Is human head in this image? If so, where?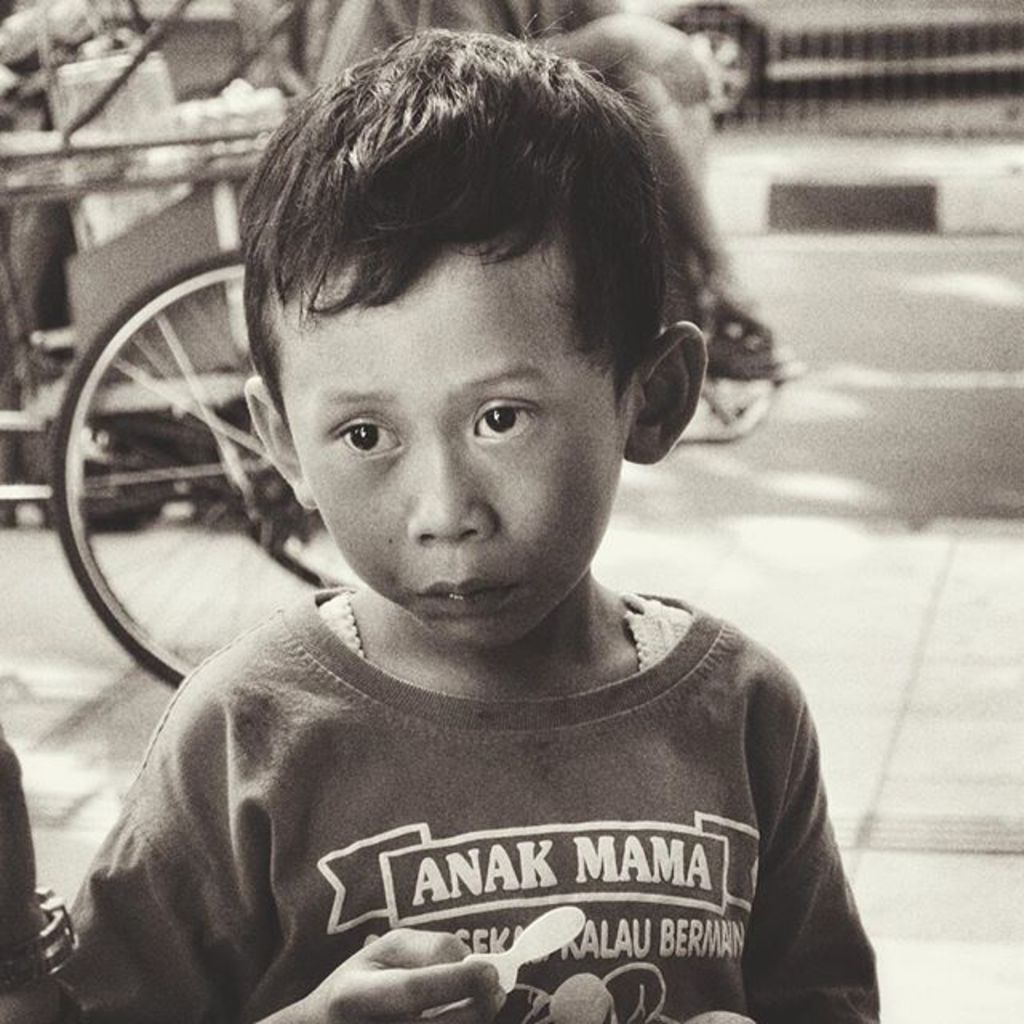
Yes, at BBox(264, 3, 717, 613).
